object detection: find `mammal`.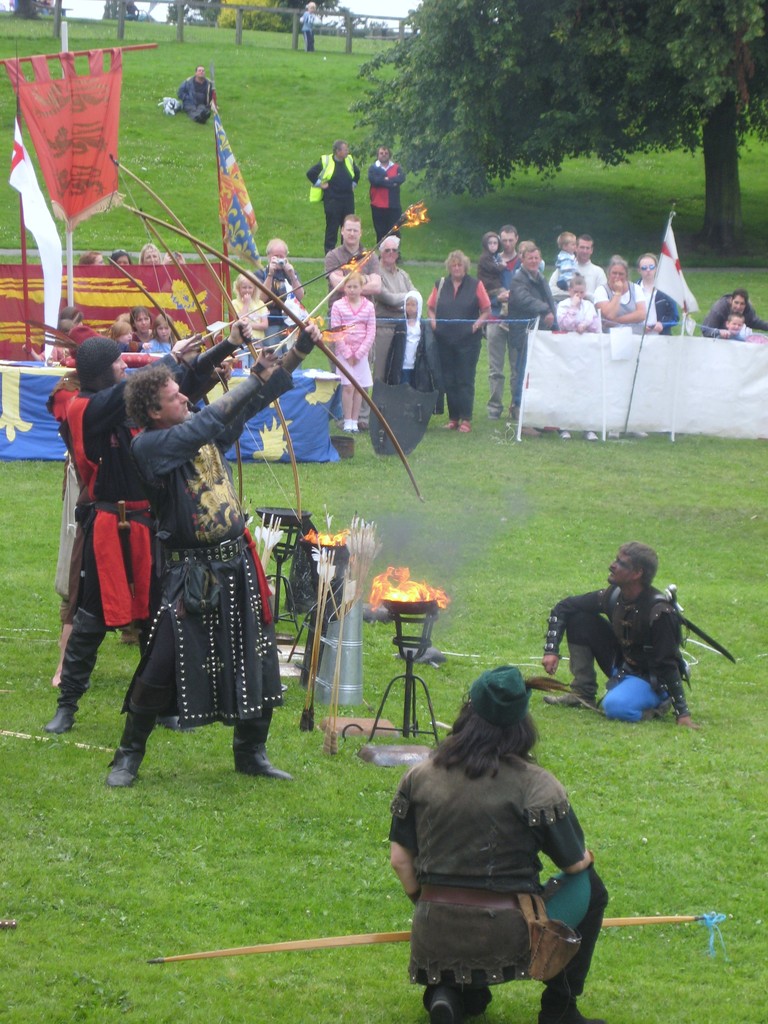
BBox(724, 312, 749, 342).
